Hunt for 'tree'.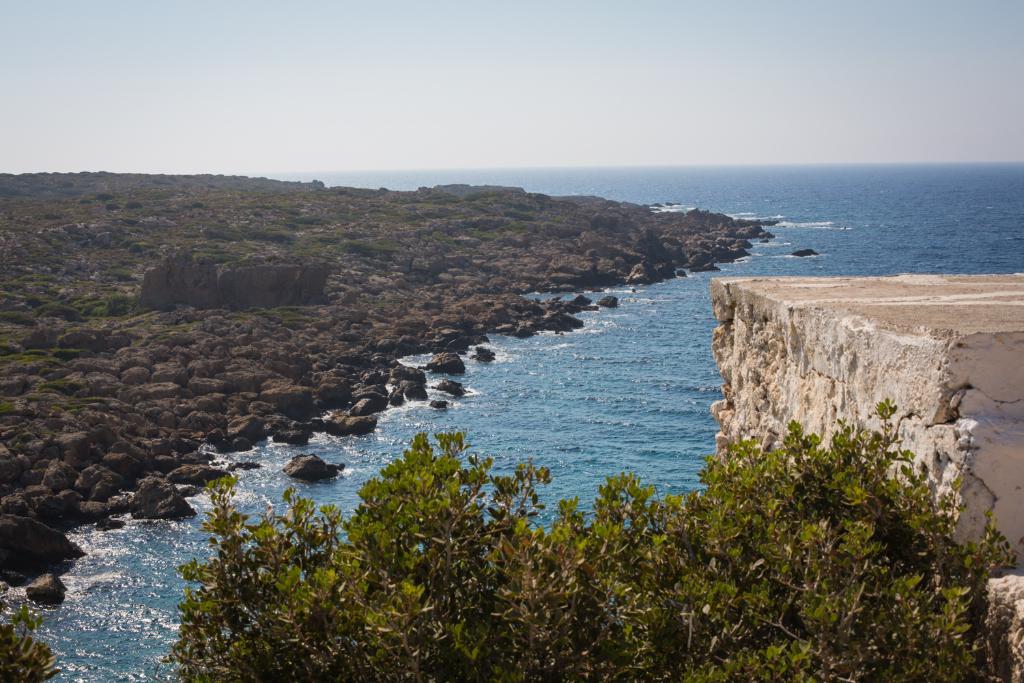
Hunted down at (left=162, top=427, right=1012, bottom=682).
